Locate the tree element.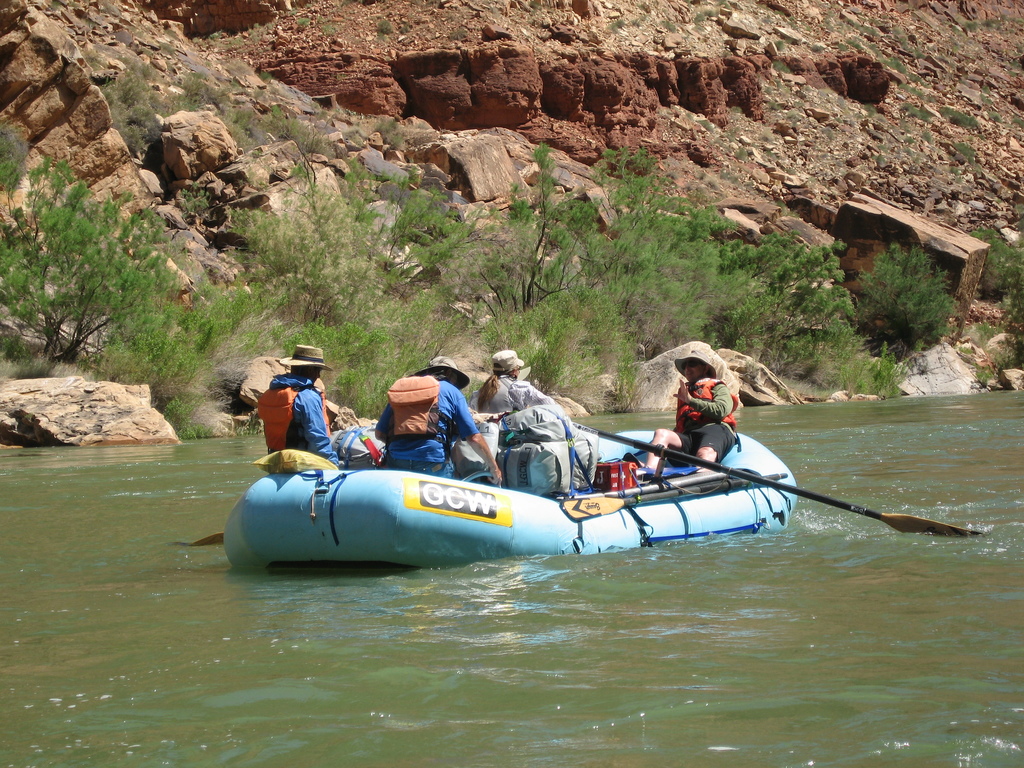
Element bbox: 786 201 854 399.
